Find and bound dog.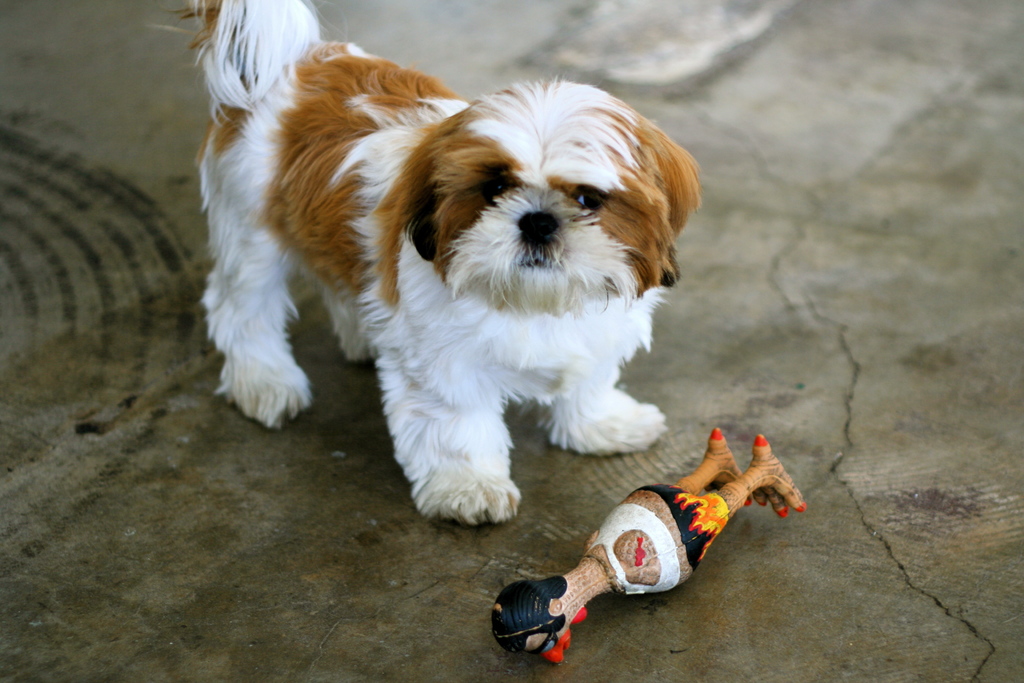
Bound: 163 0 705 526.
